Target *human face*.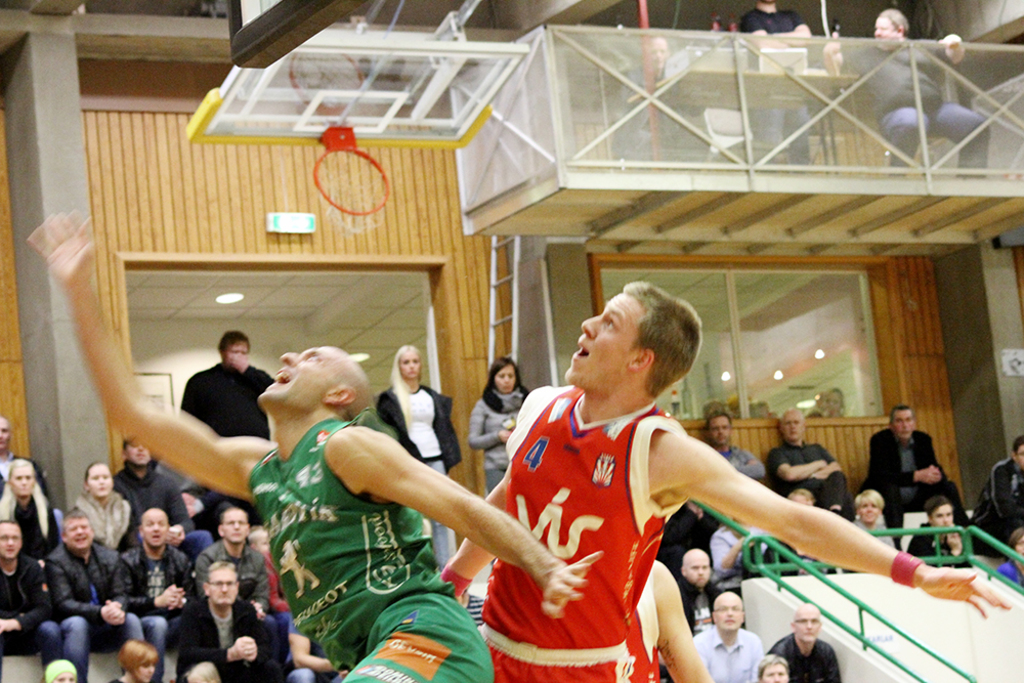
Target region: select_region(8, 464, 34, 498).
